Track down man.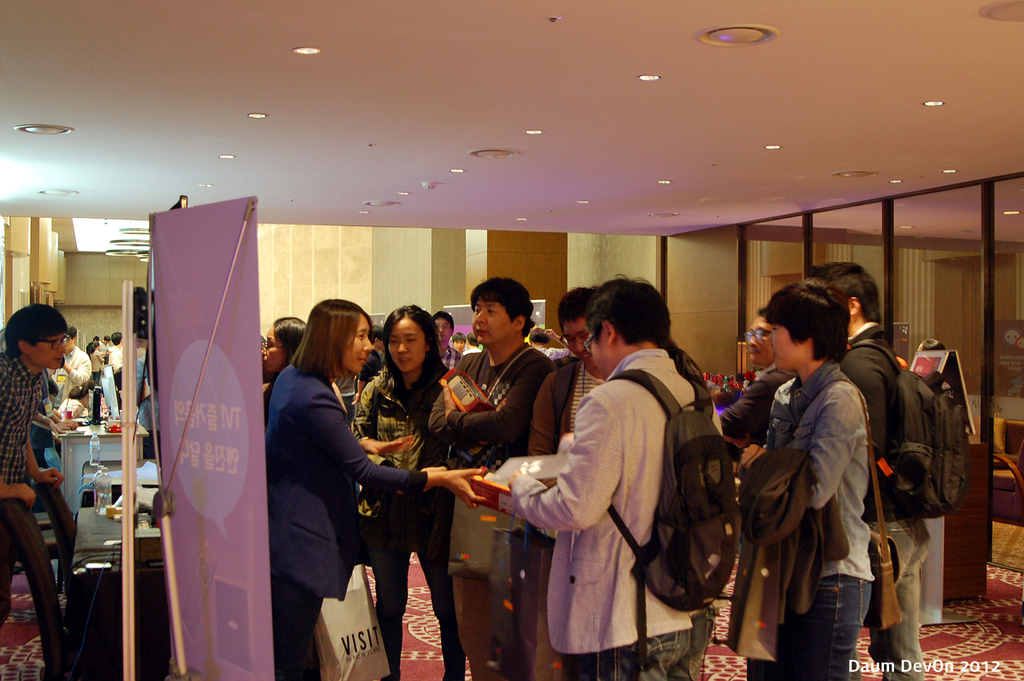
Tracked to {"x1": 106, "y1": 330, "x2": 124, "y2": 374}.
